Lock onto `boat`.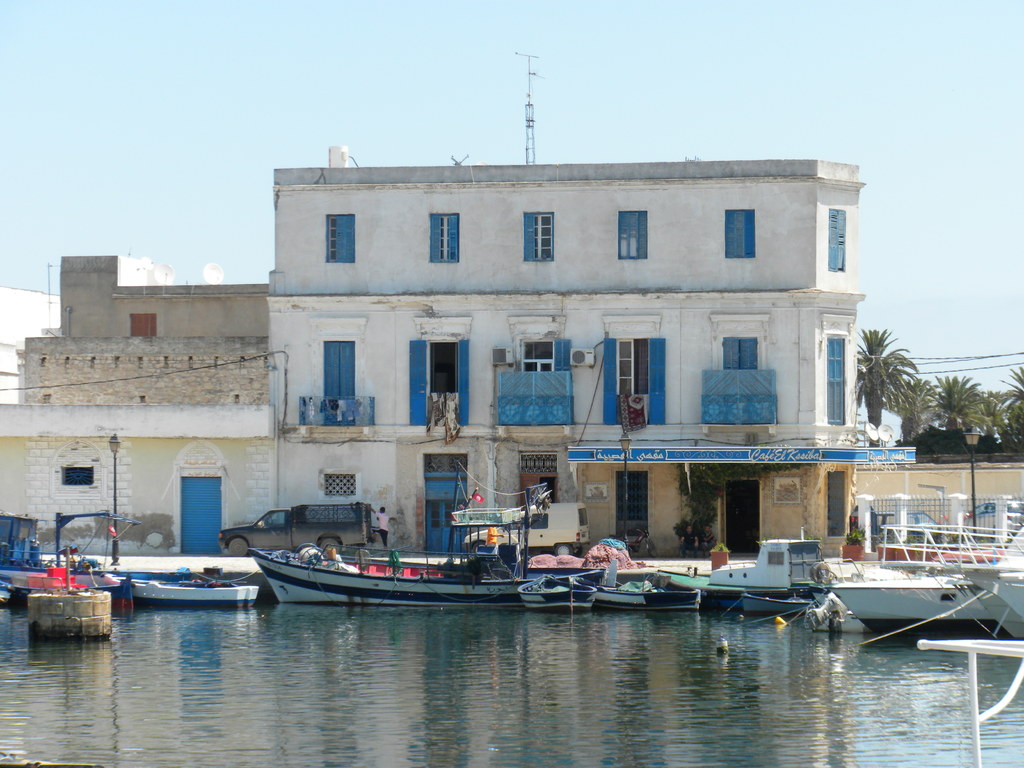
Locked: box(236, 511, 571, 607).
